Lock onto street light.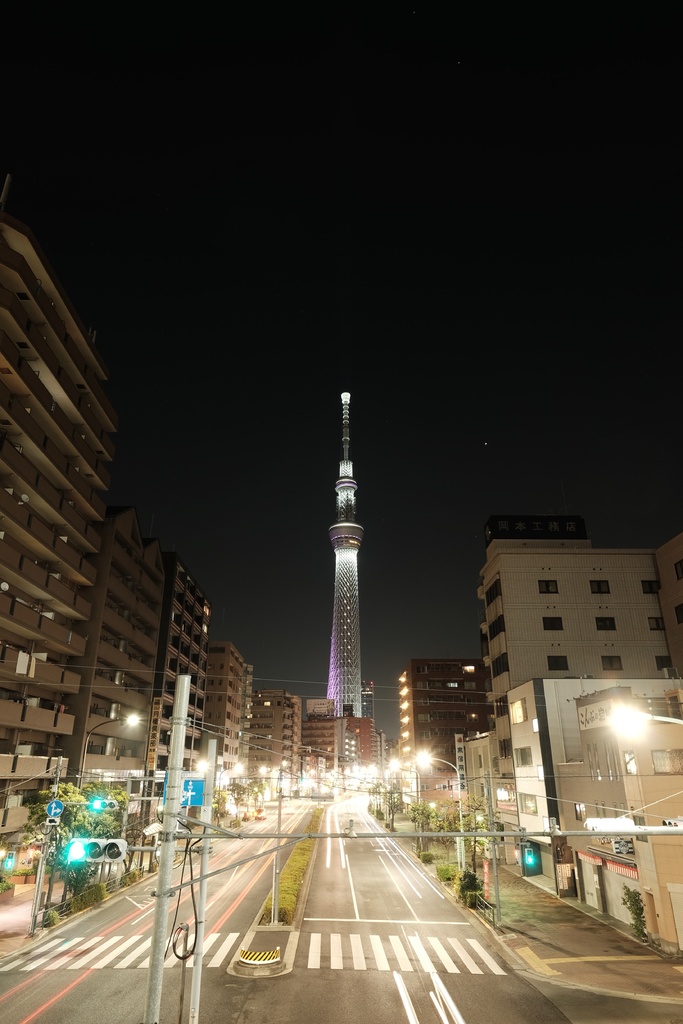
Locked: [x1=75, y1=713, x2=145, y2=830].
